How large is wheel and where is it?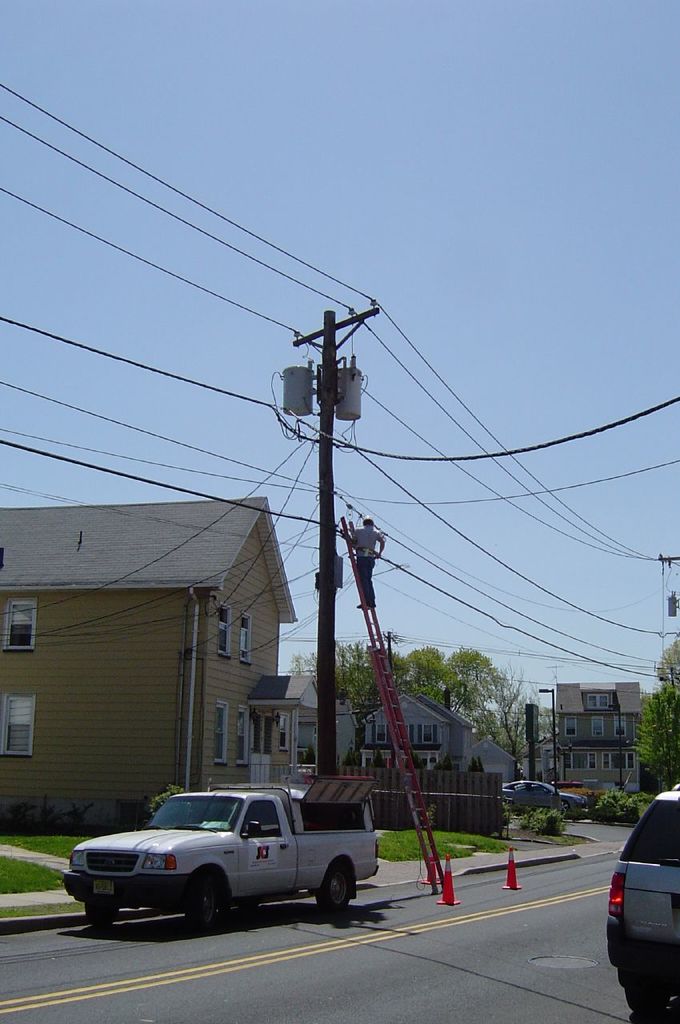
Bounding box: [left=317, top=867, right=354, bottom=914].
